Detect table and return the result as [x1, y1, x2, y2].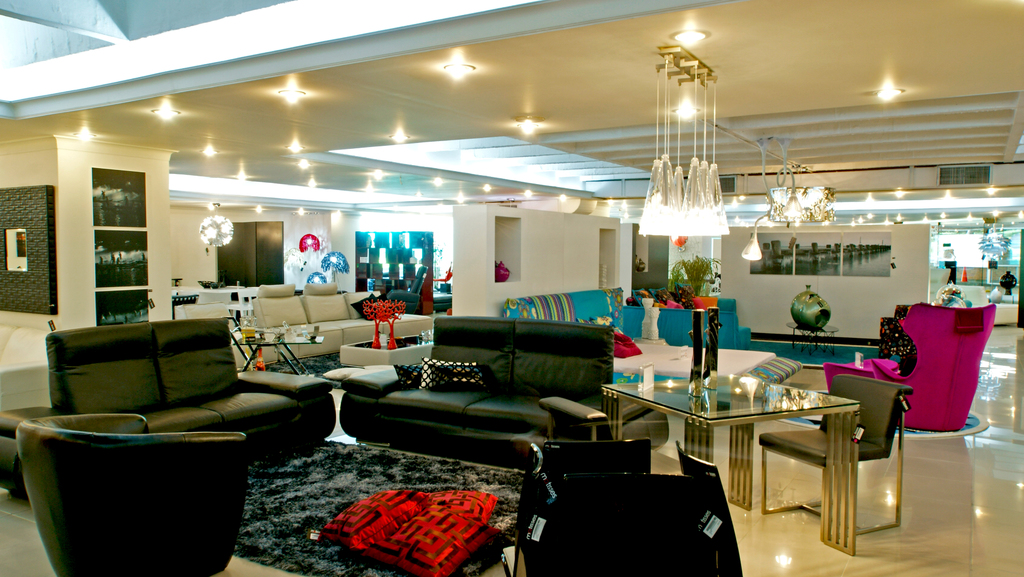
[230, 325, 317, 373].
